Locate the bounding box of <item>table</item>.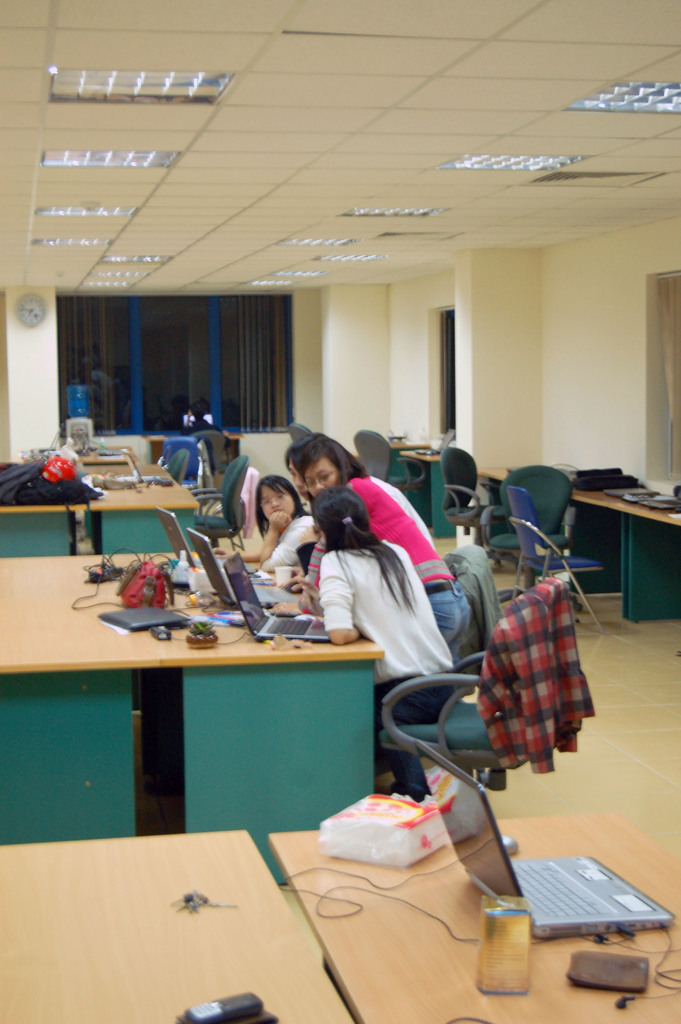
Bounding box: x1=0 y1=547 x2=379 y2=835.
